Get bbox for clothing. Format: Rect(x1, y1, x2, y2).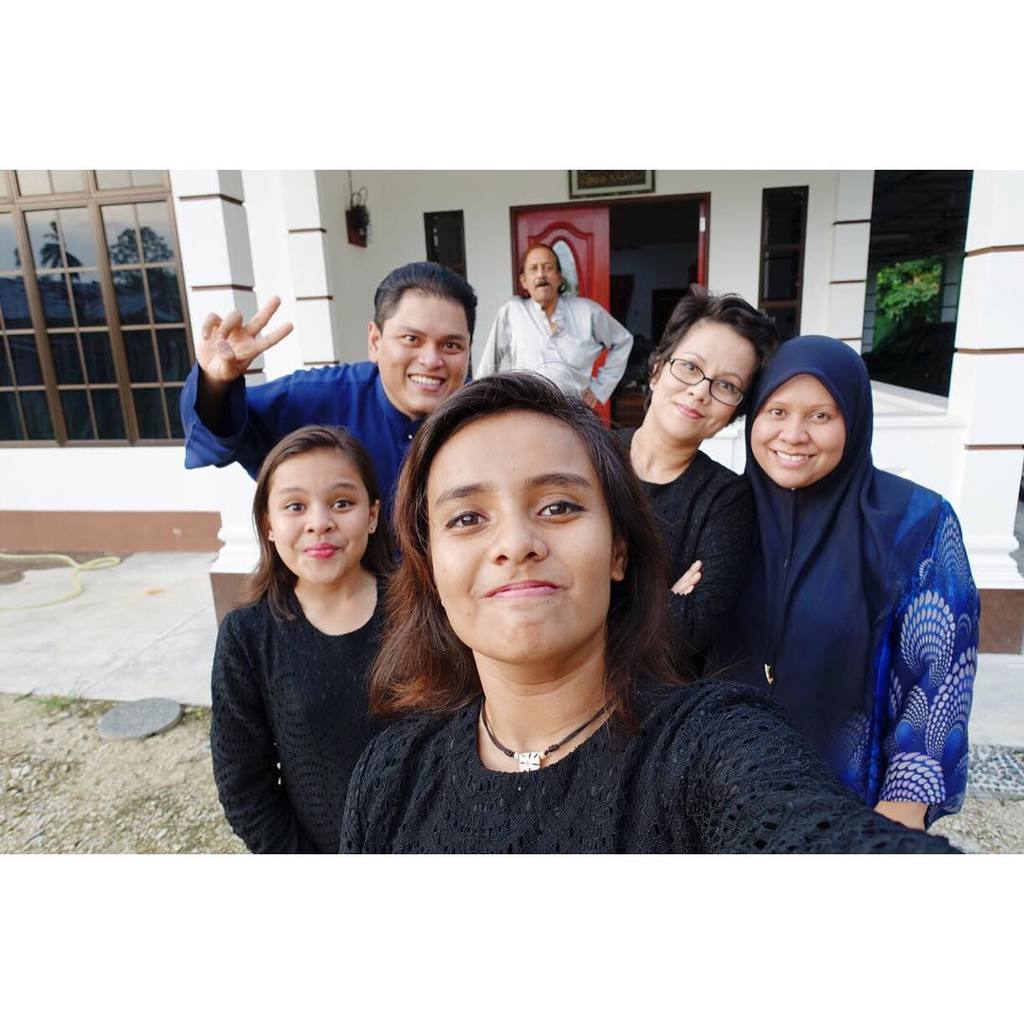
Rect(598, 424, 743, 691).
